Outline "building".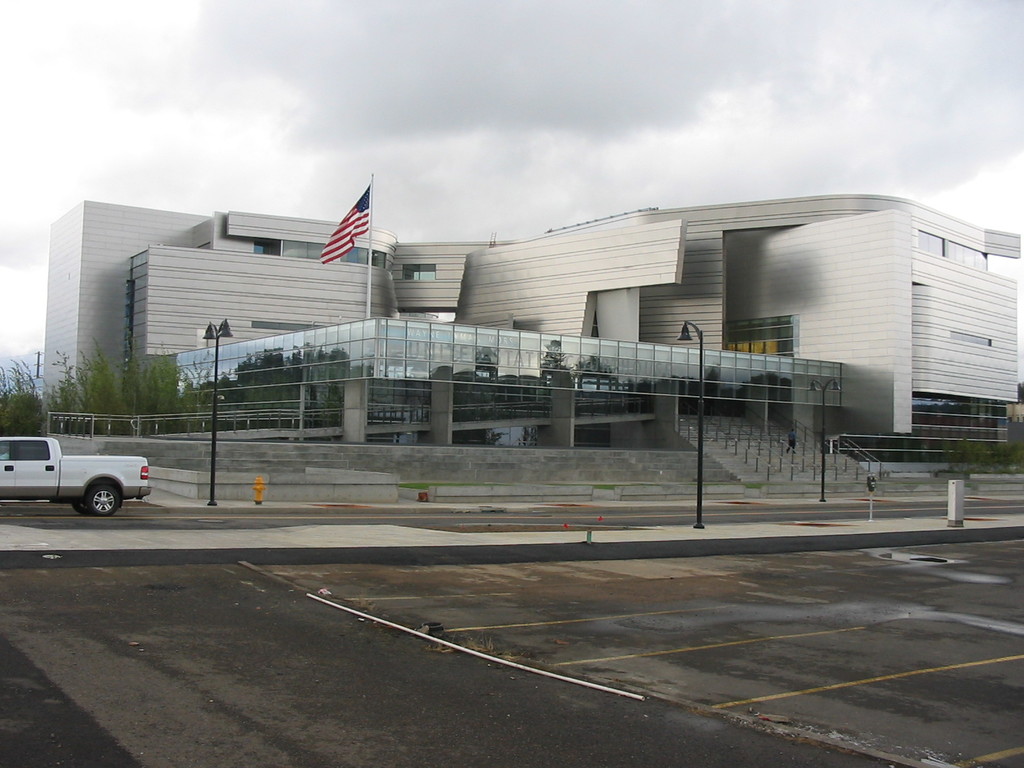
Outline: region(49, 192, 1023, 471).
